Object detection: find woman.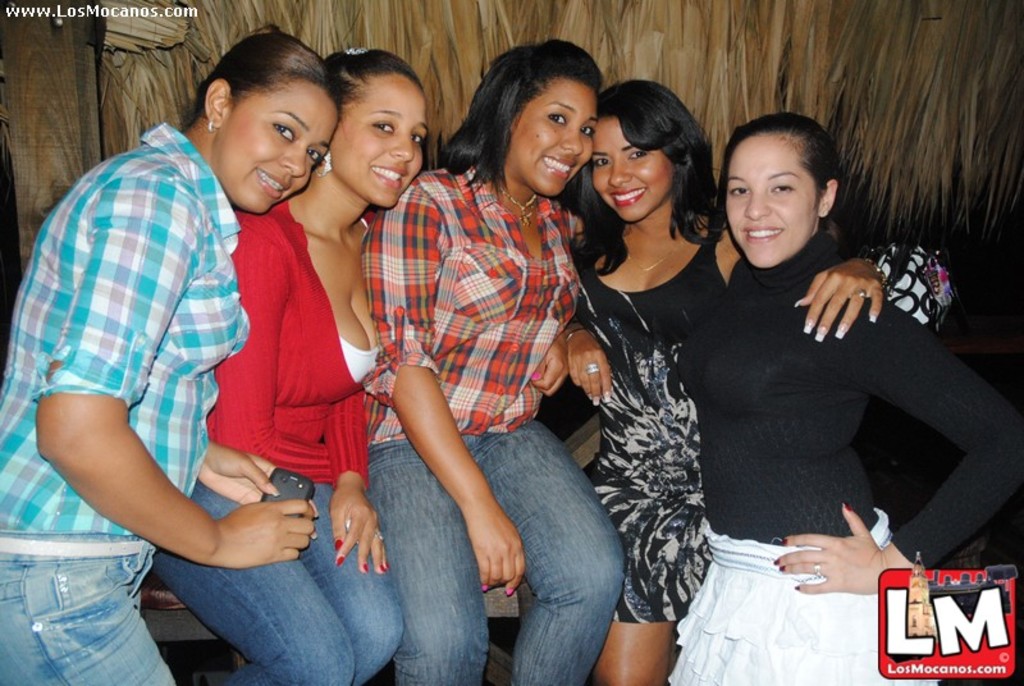
region(0, 22, 325, 685).
